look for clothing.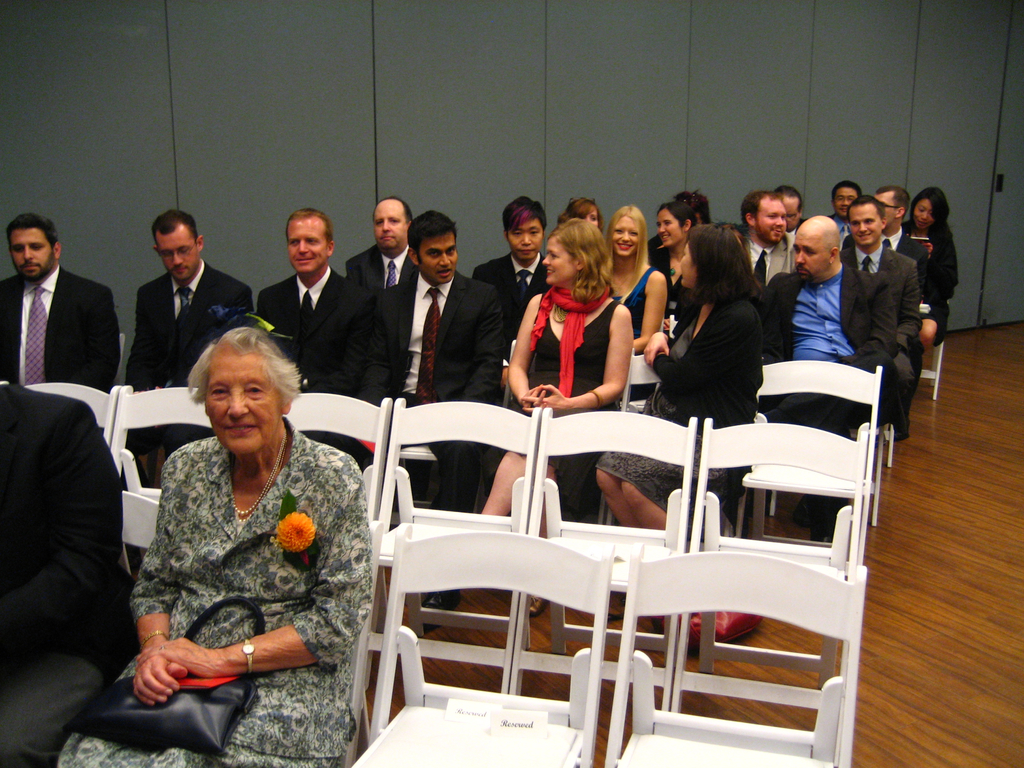
Found: BBox(119, 409, 356, 744).
